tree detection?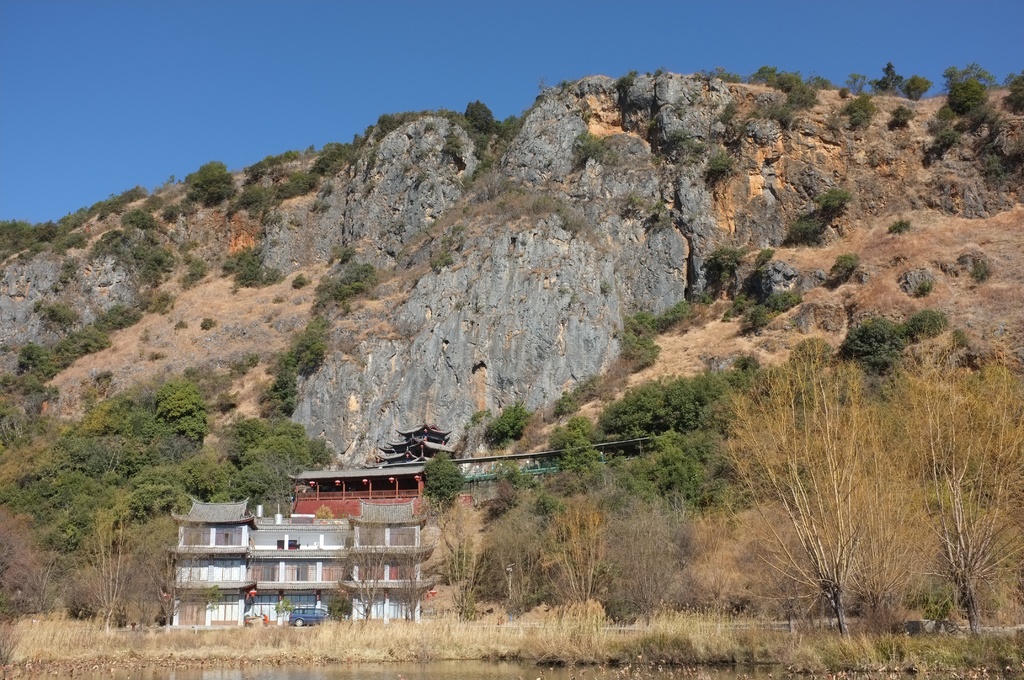
bbox(186, 159, 228, 182)
